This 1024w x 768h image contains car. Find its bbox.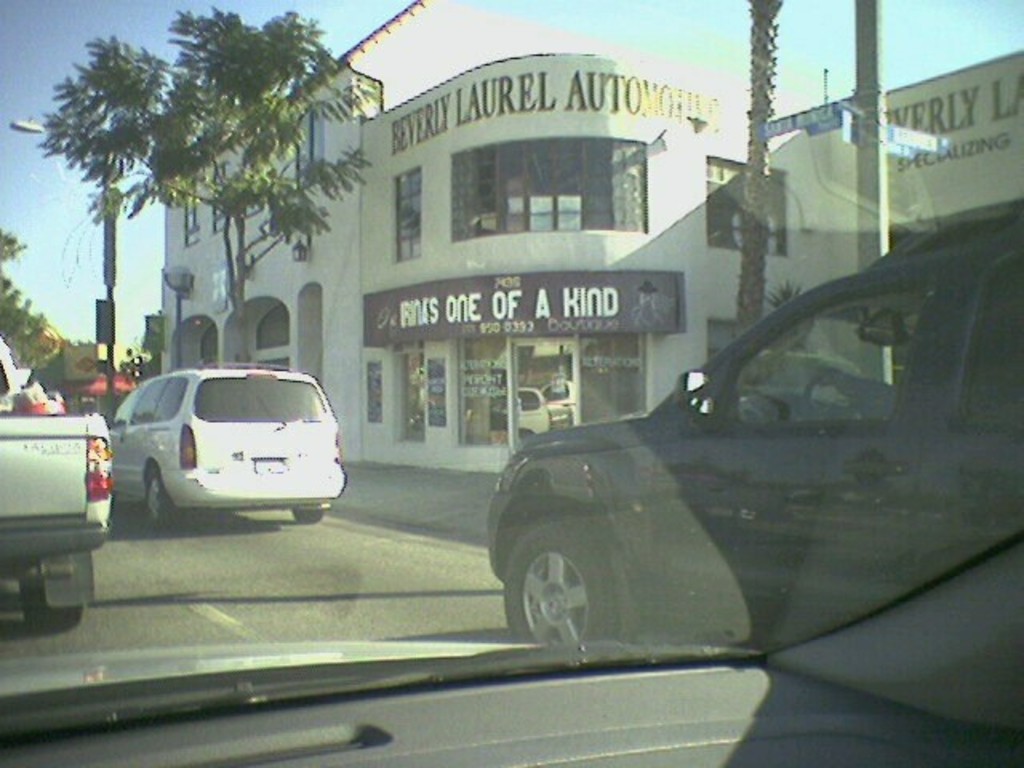
486:205:1022:728.
